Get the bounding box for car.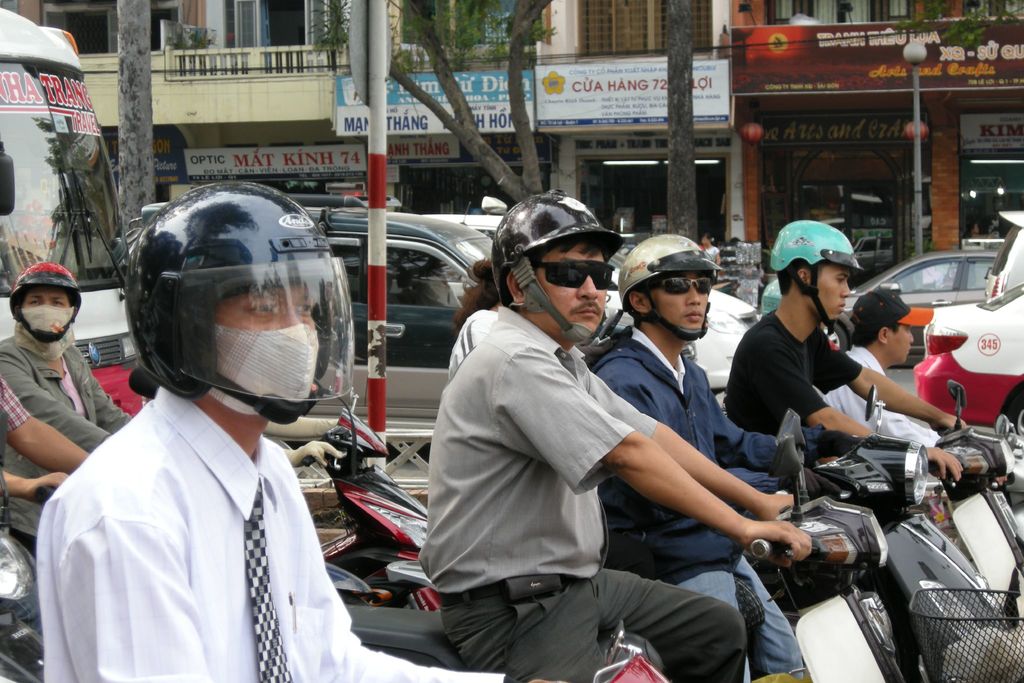
<bbox>401, 210, 760, 381</bbox>.
